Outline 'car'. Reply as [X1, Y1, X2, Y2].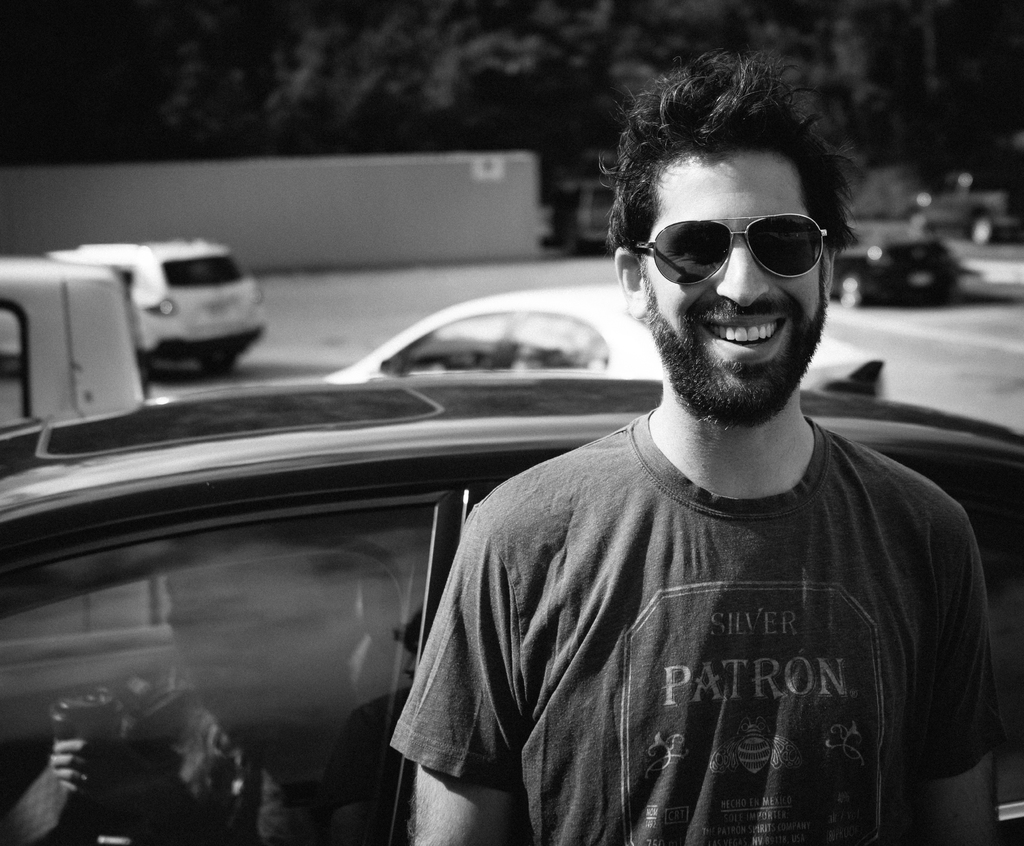
[323, 292, 881, 403].
